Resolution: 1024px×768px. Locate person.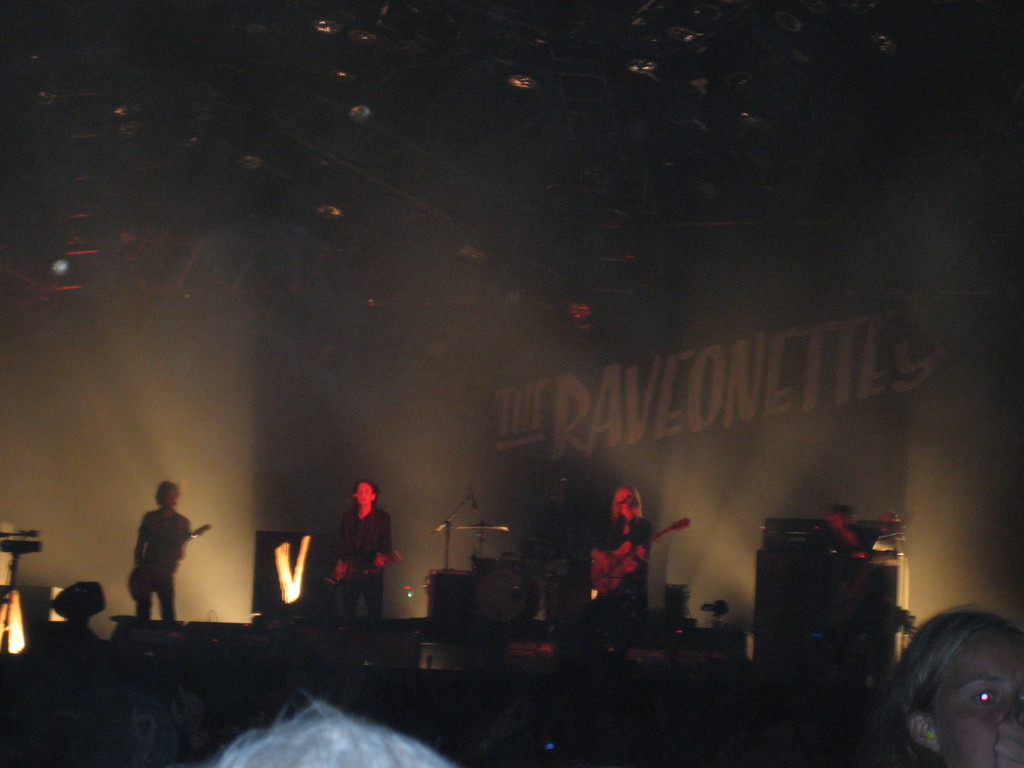
[332, 479, 394, 631].
